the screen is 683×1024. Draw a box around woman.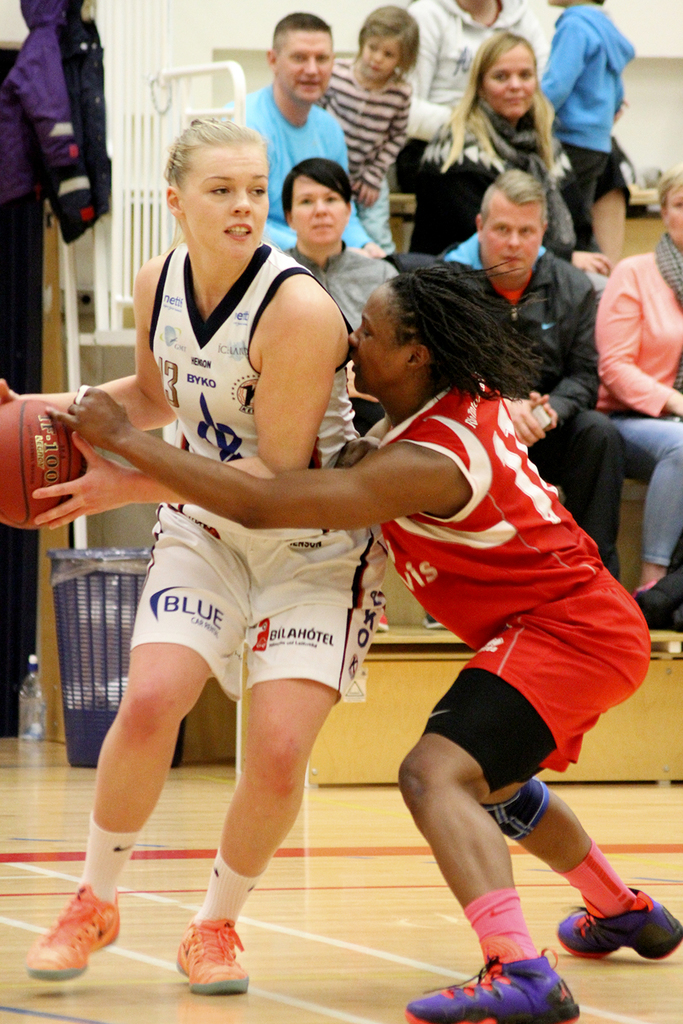
detection(0, 105, 393, 999).
